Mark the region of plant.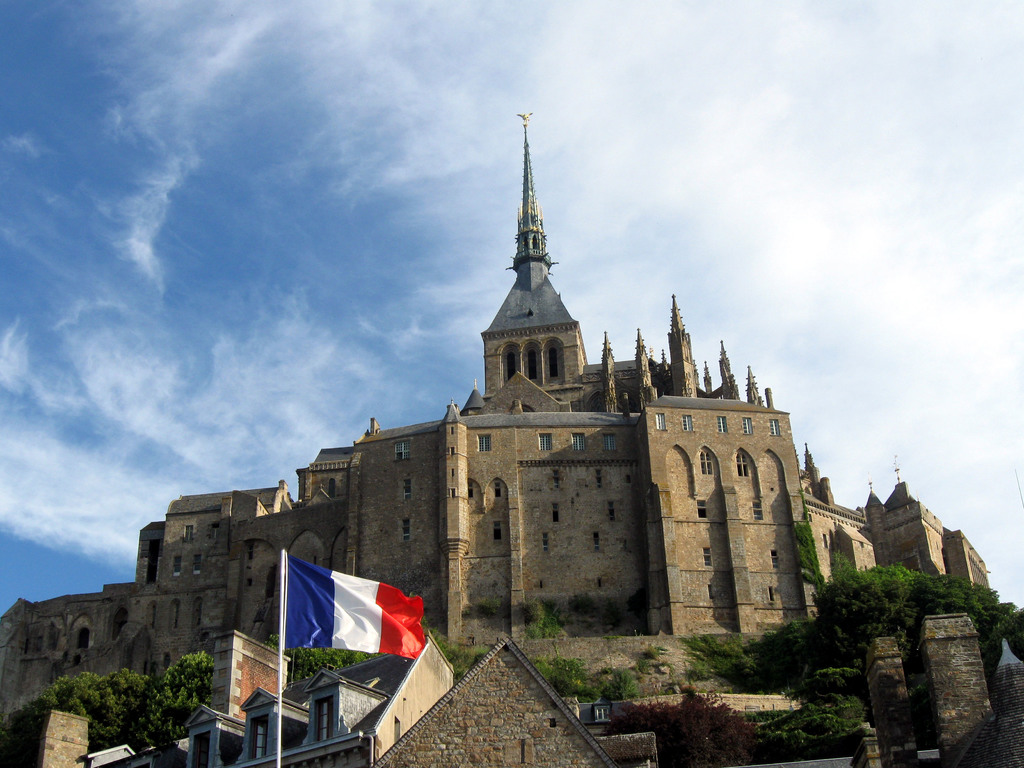
Region: [696,631,811,692].
